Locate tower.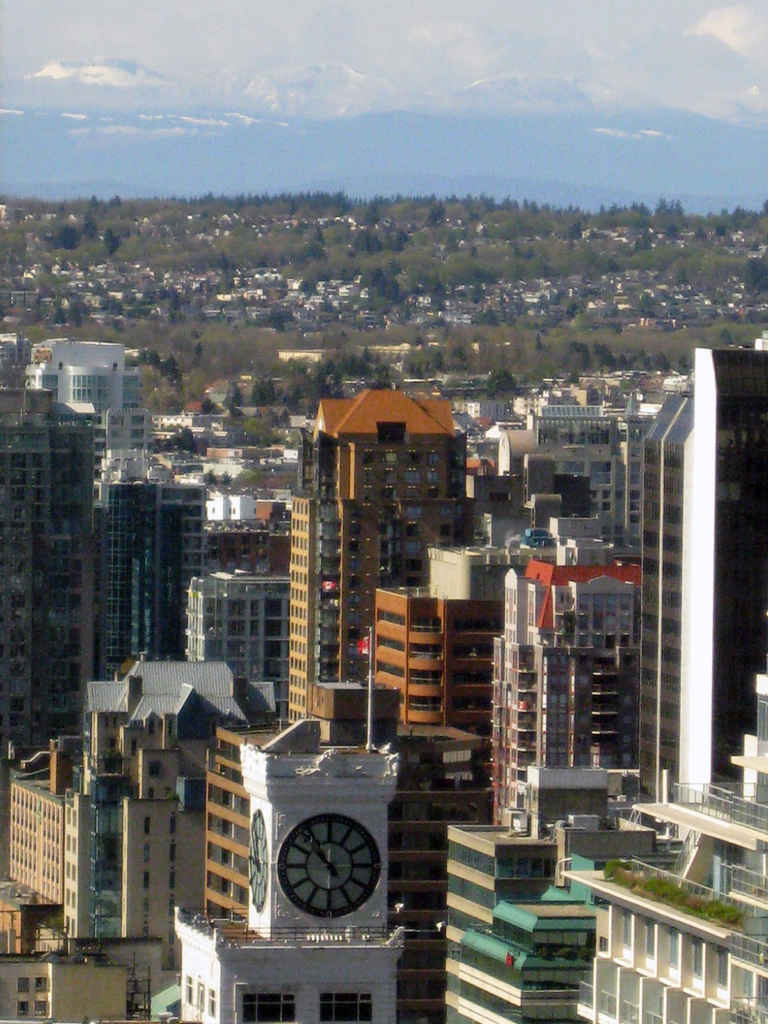
Bounding box: 51, 340, 123, 433.
